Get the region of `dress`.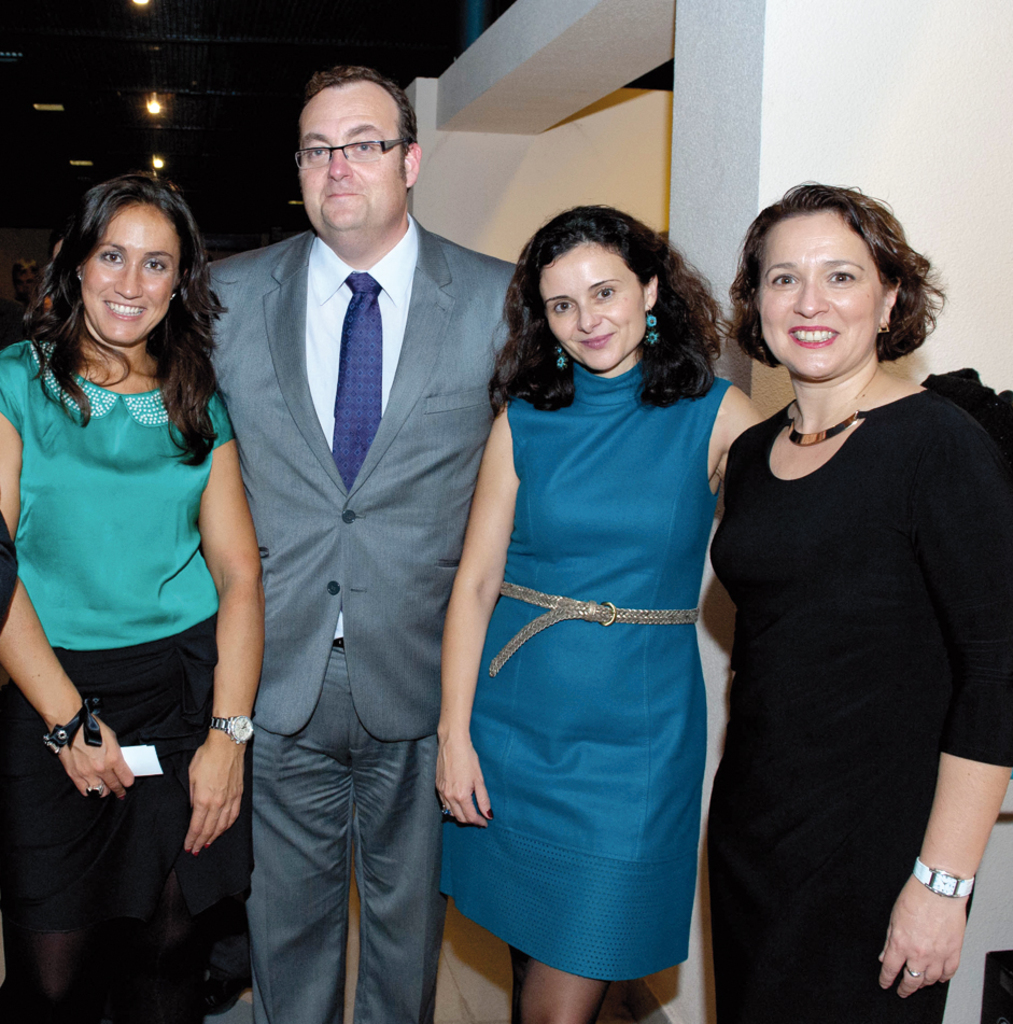
x1=708 y1=362 x2=1012 y2=1023.
